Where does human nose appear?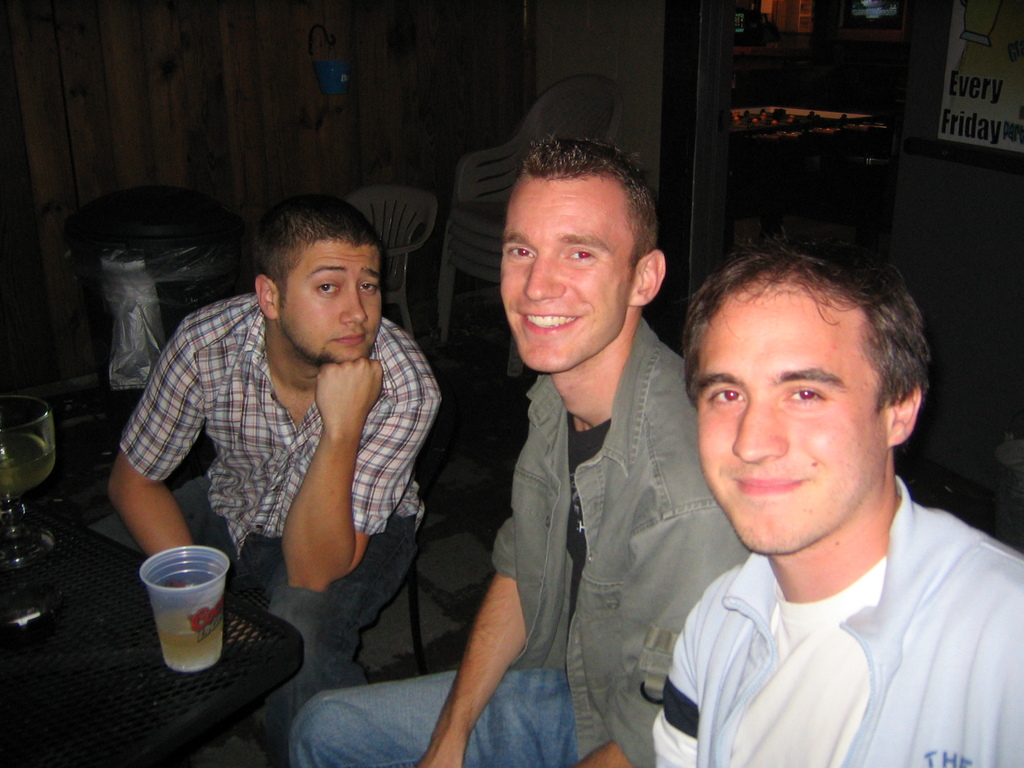
Appears at left=338, top=273, right=370, bottom=324.
